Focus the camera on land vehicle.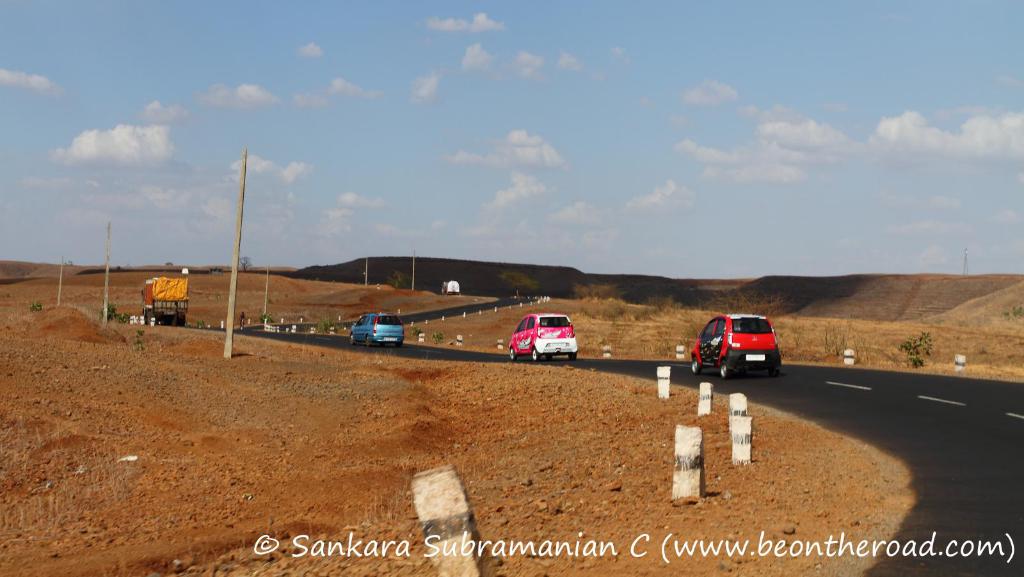
Focus region: 349:316:404:346.
